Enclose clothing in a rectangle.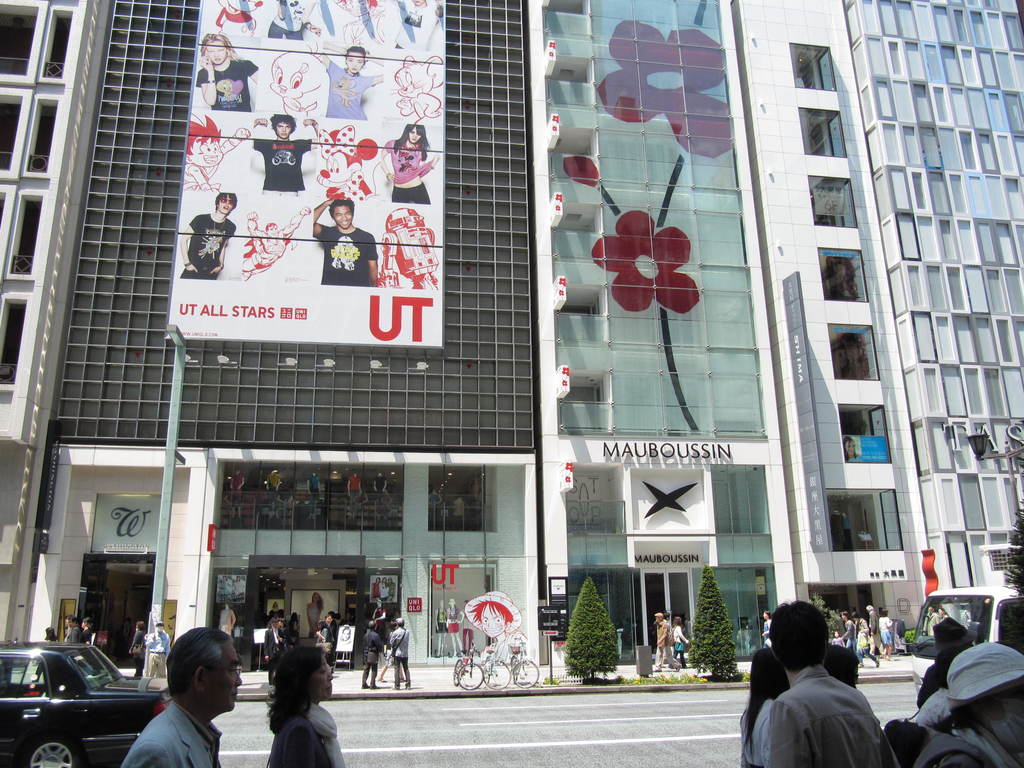
<bbox>669, 617, 685, 655</bbox>.
